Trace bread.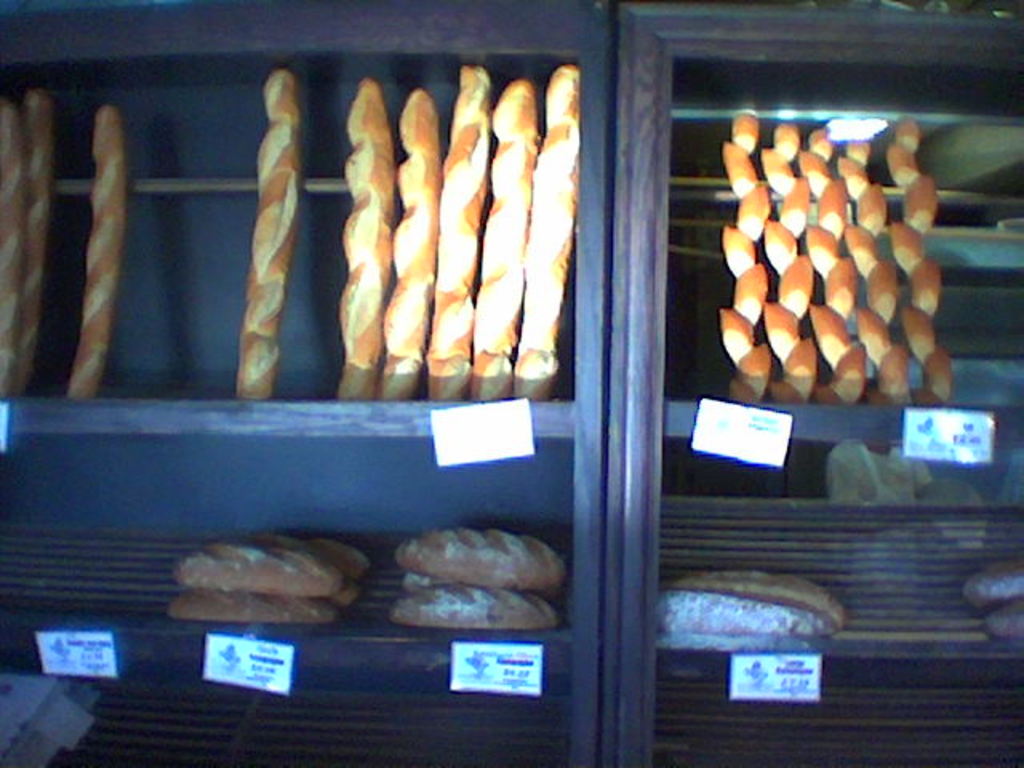
Traced to 333/578/362/602.
